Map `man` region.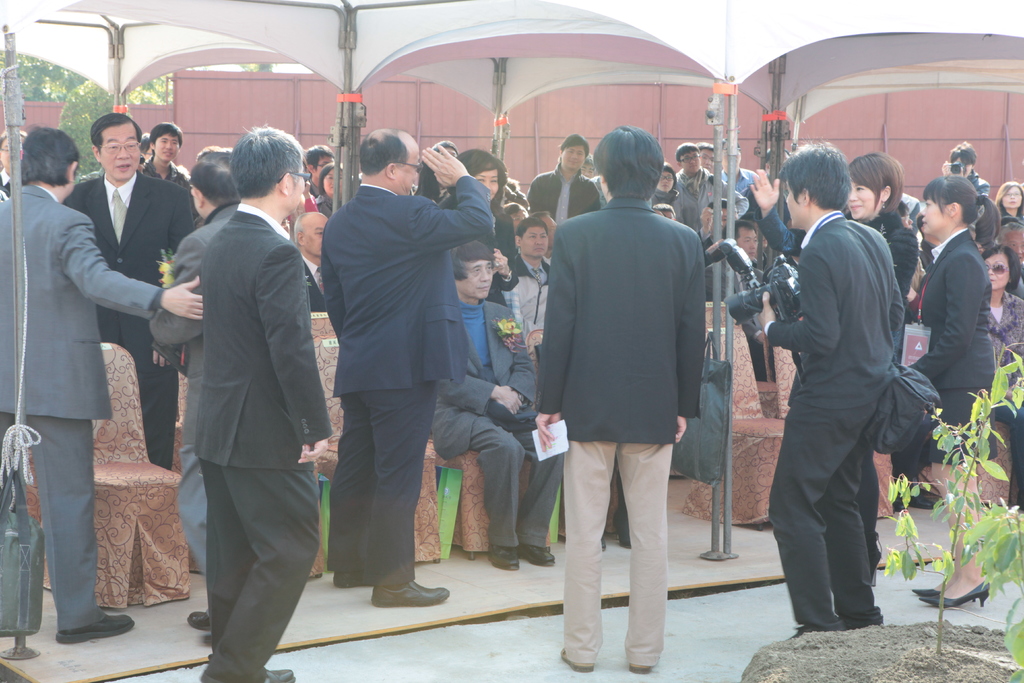
Mapped to 529, 138, 730, 644.
